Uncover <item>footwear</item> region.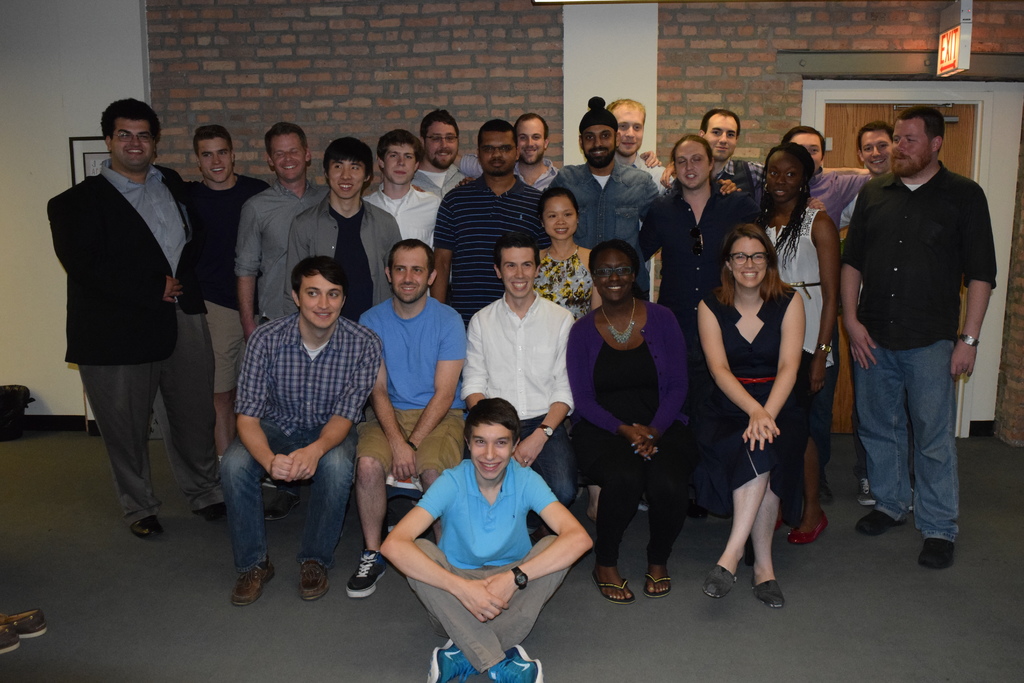
Uncovered: pyautogui.locateOnScreen(127, 513, 166, 543).
